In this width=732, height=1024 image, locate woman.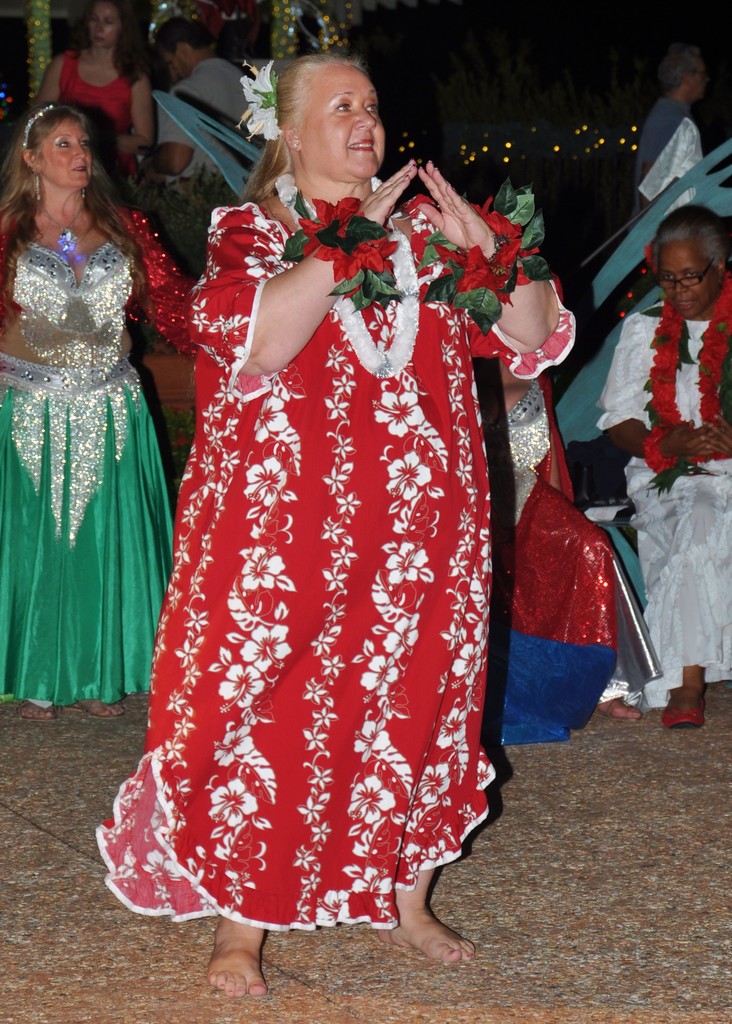
Bounding box: x1=0, y1=106, x2=181, y2=727.
